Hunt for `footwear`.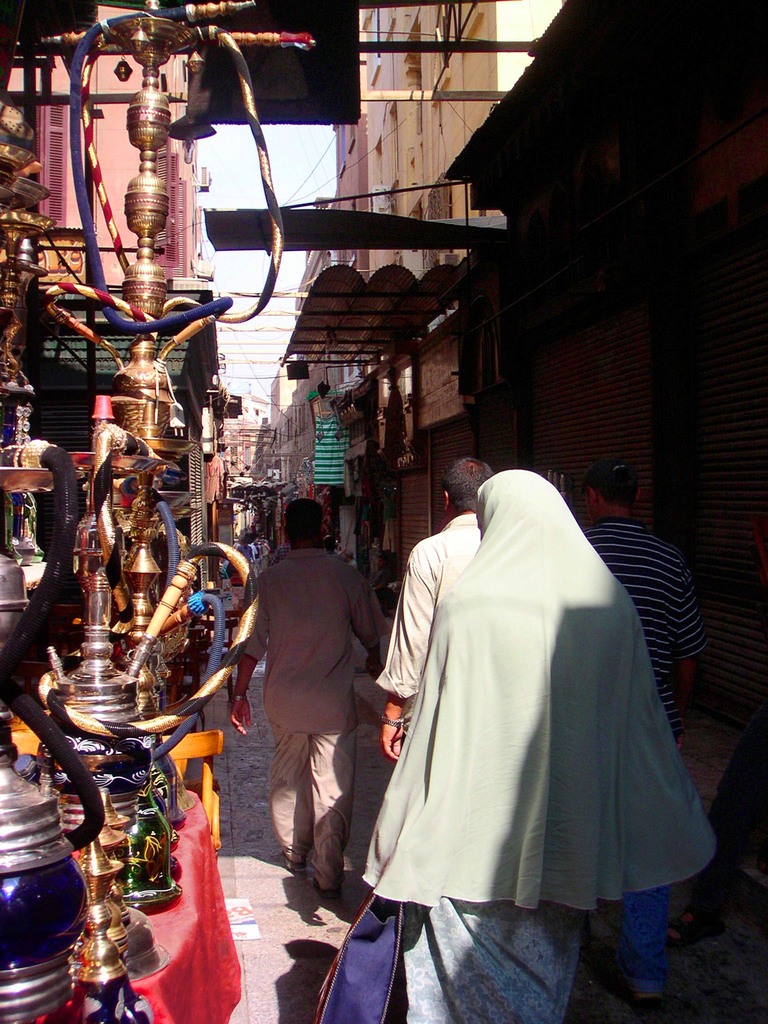
Hunted down at <bbox>306, 870, 339, 897</bbox>.
